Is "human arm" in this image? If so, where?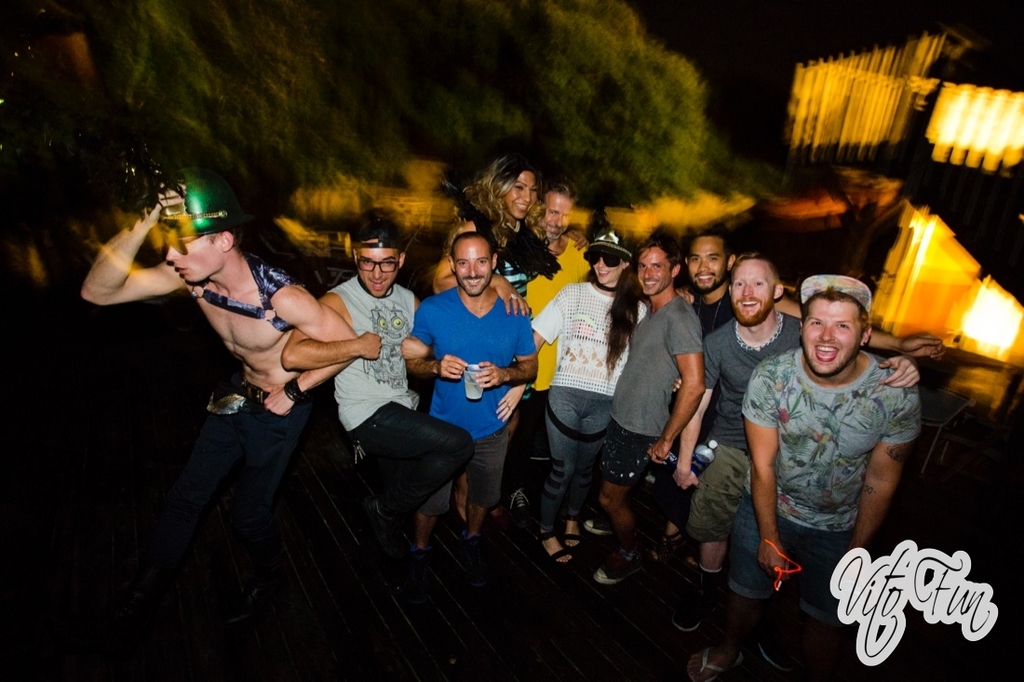
Yes, at (670, 376, 689, 396).
